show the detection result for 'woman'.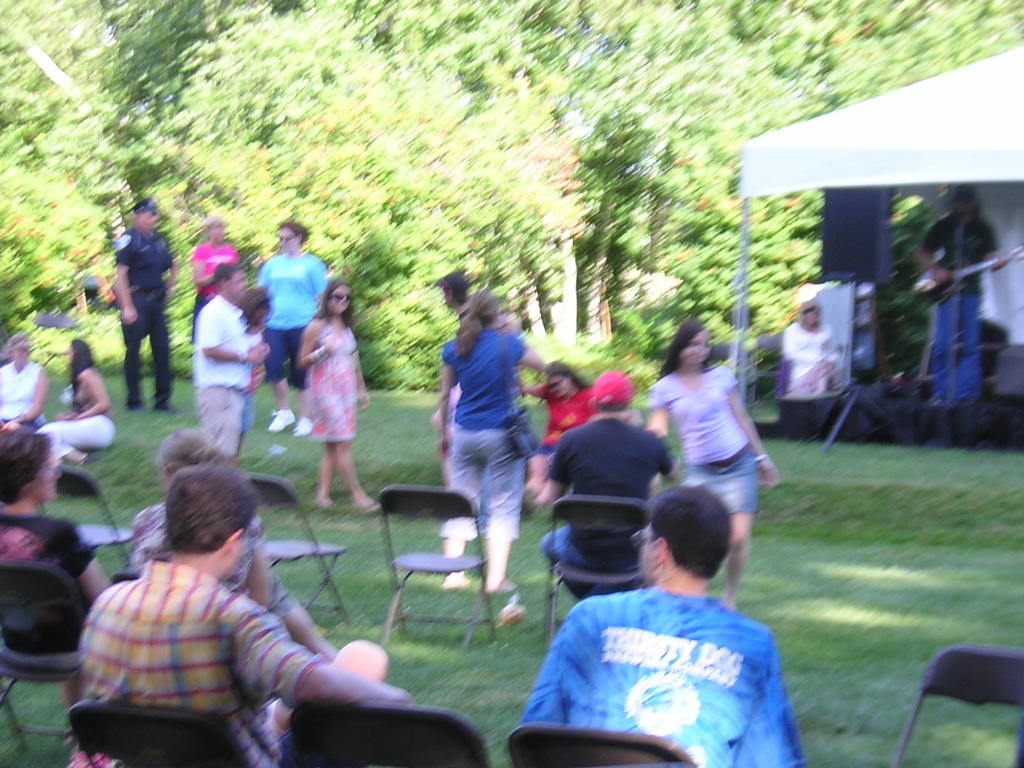
pyautogui.locateOnScreen(33, 340, 117, 464).
